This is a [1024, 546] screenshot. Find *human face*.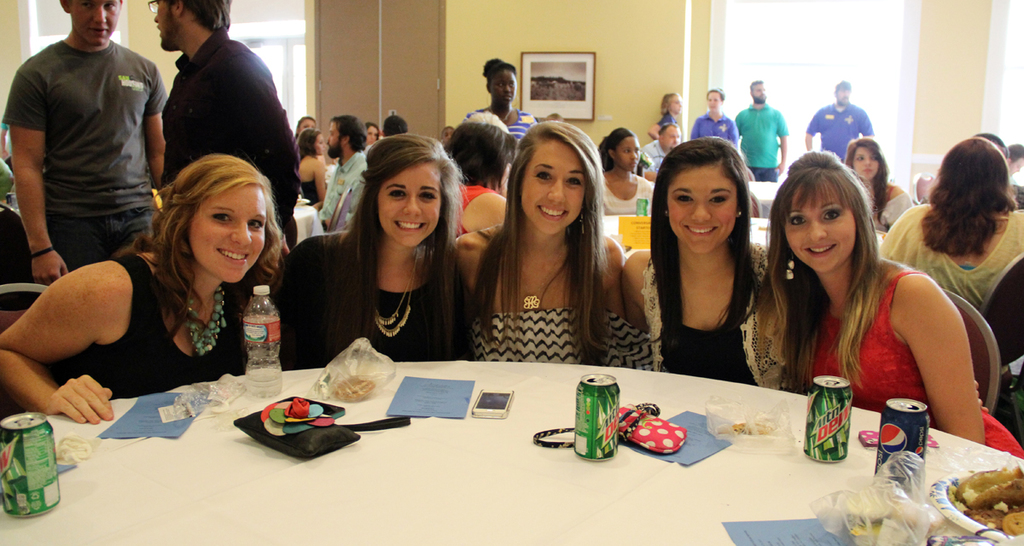
Bounding box: l=708, t=90, r=721, b=109.
